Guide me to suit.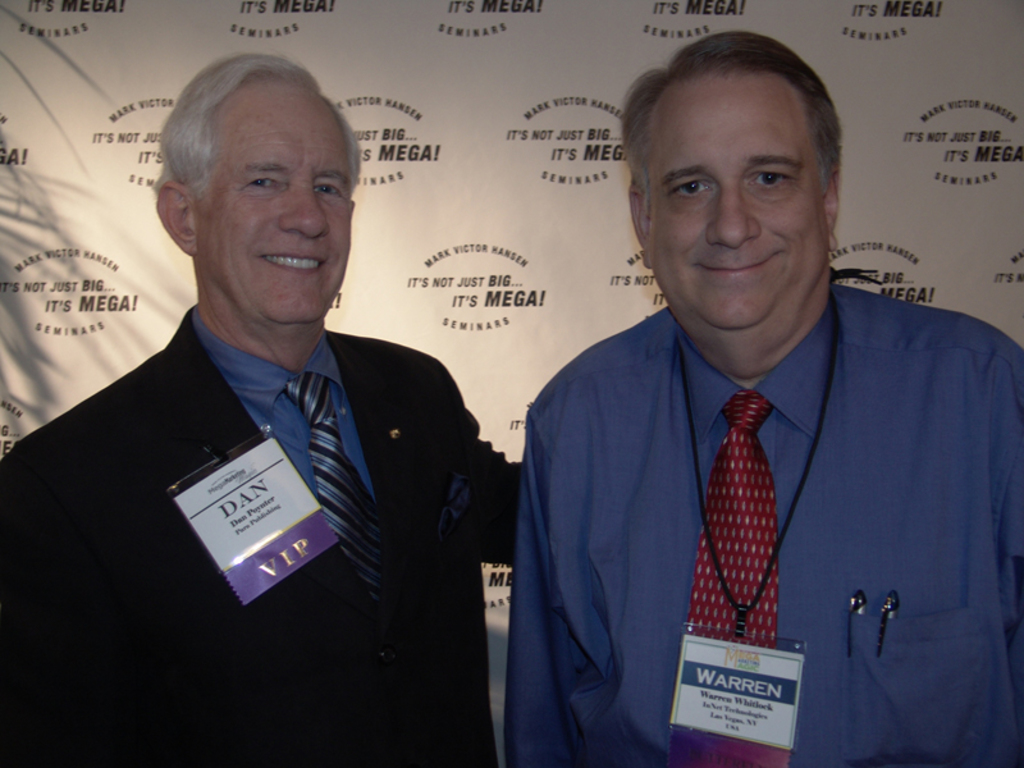
Guidance: select_region(44, 229, 516, 699).
